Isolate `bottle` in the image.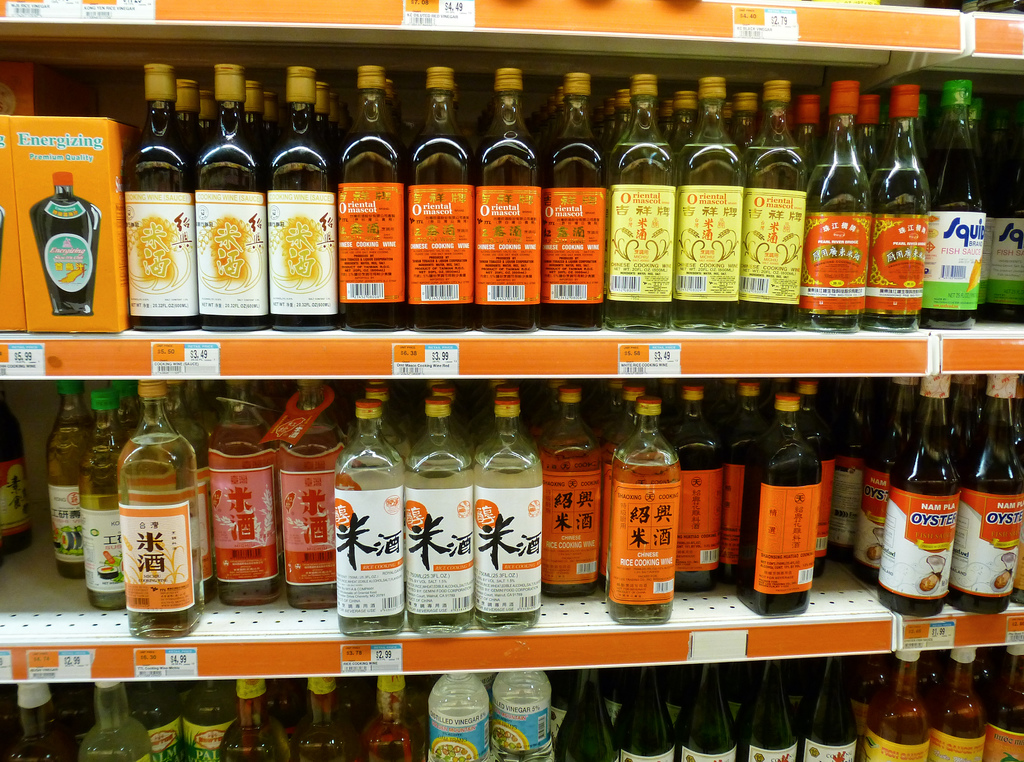
Isolated region: bbox=(192, 65, 268, 334).
